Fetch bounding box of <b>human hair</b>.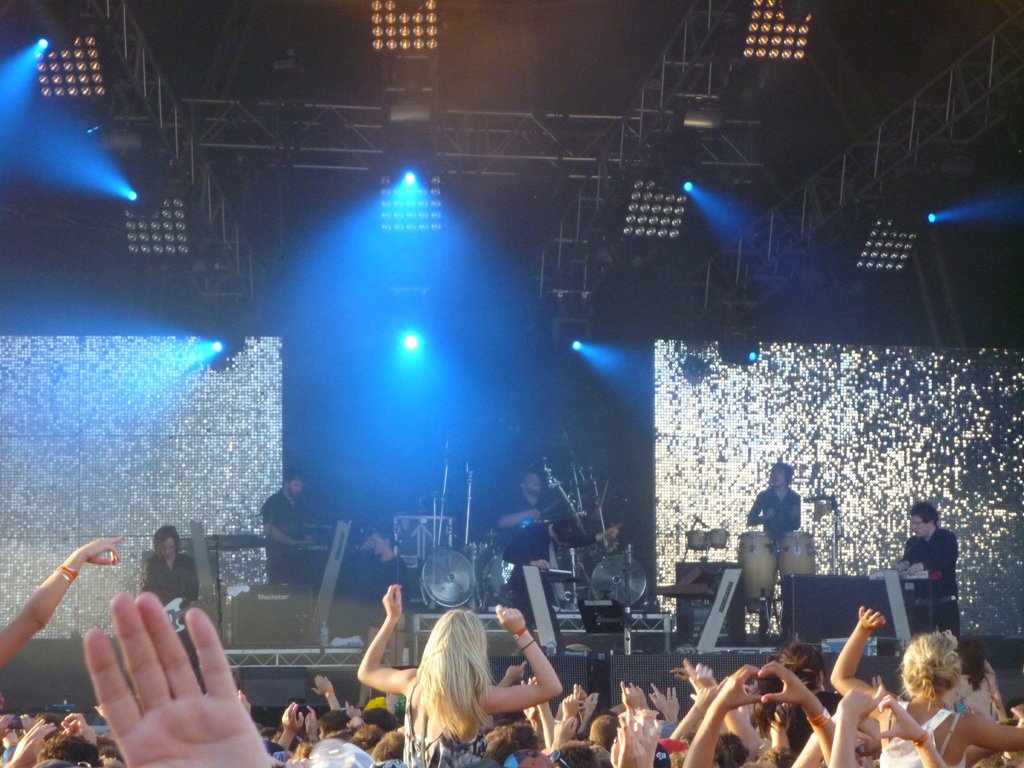
Bbox: [749, 675, 797, 743].
